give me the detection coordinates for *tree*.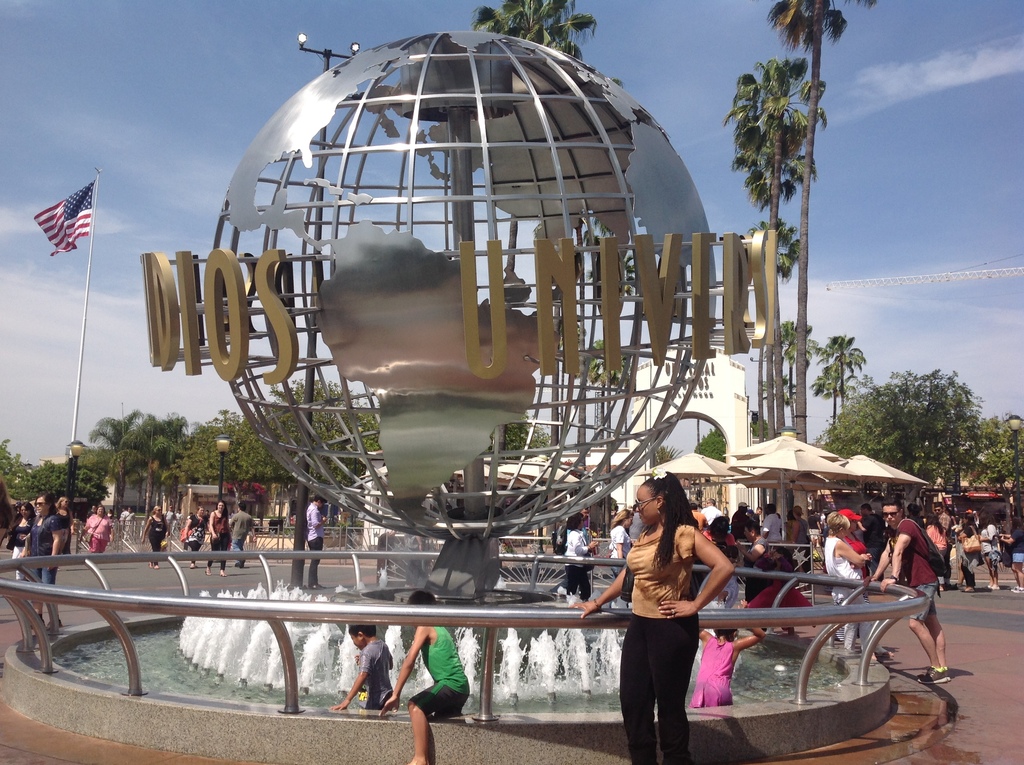
{"left": 729, "top": 57, "right": 829, "bottom": 444}.
